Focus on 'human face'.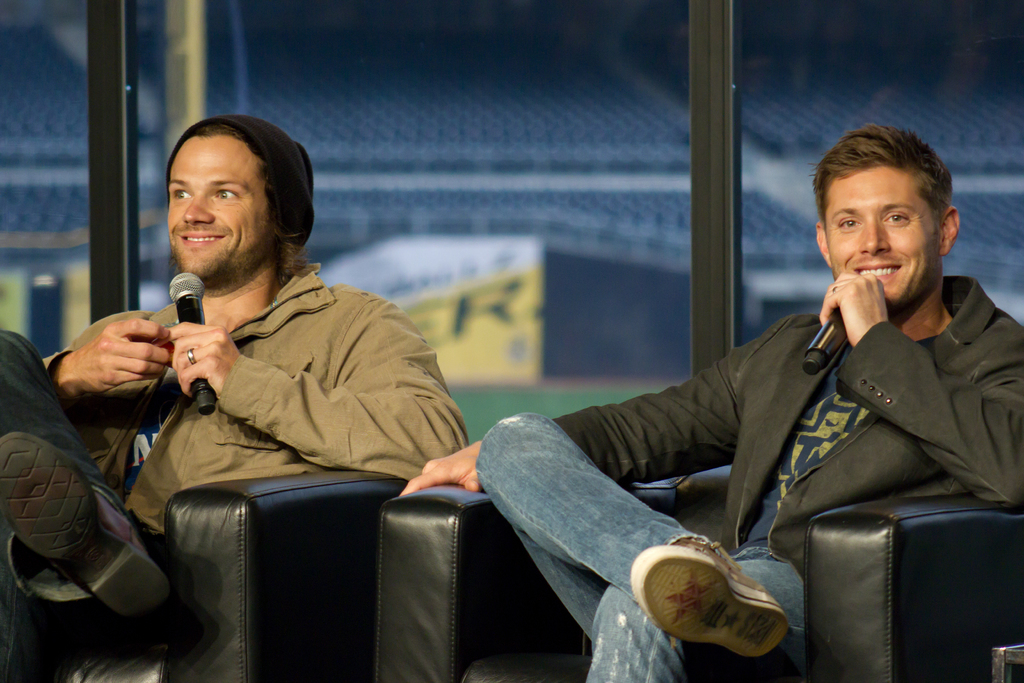
Focused at x1=820 y1=165 x2=944 y2=319.
